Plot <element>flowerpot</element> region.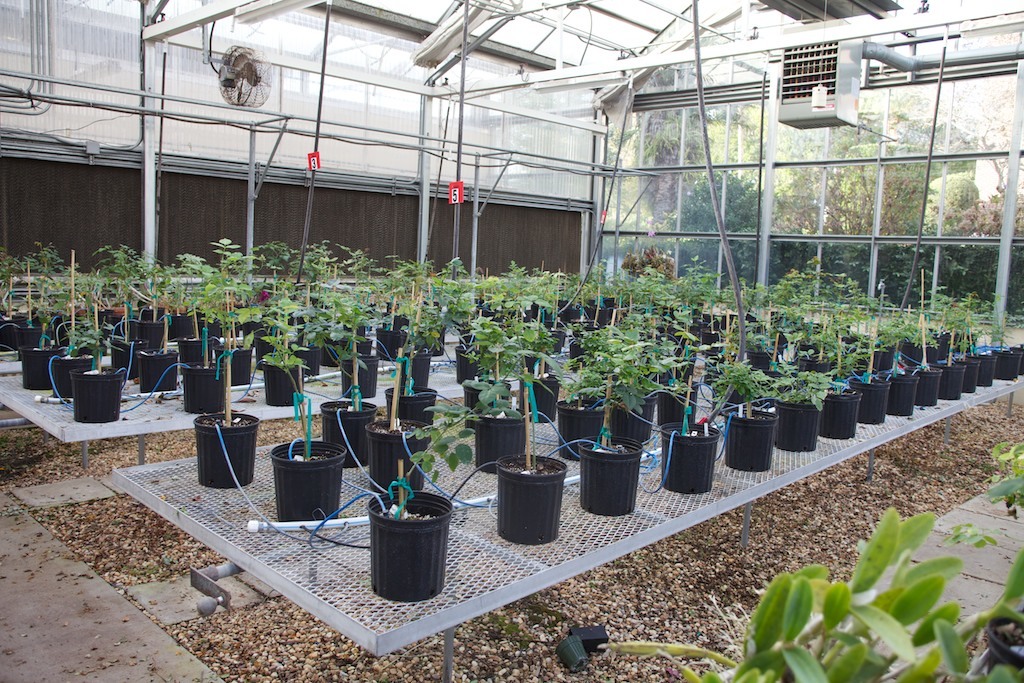
Plotted at crop(454, 346, 488, 382).
